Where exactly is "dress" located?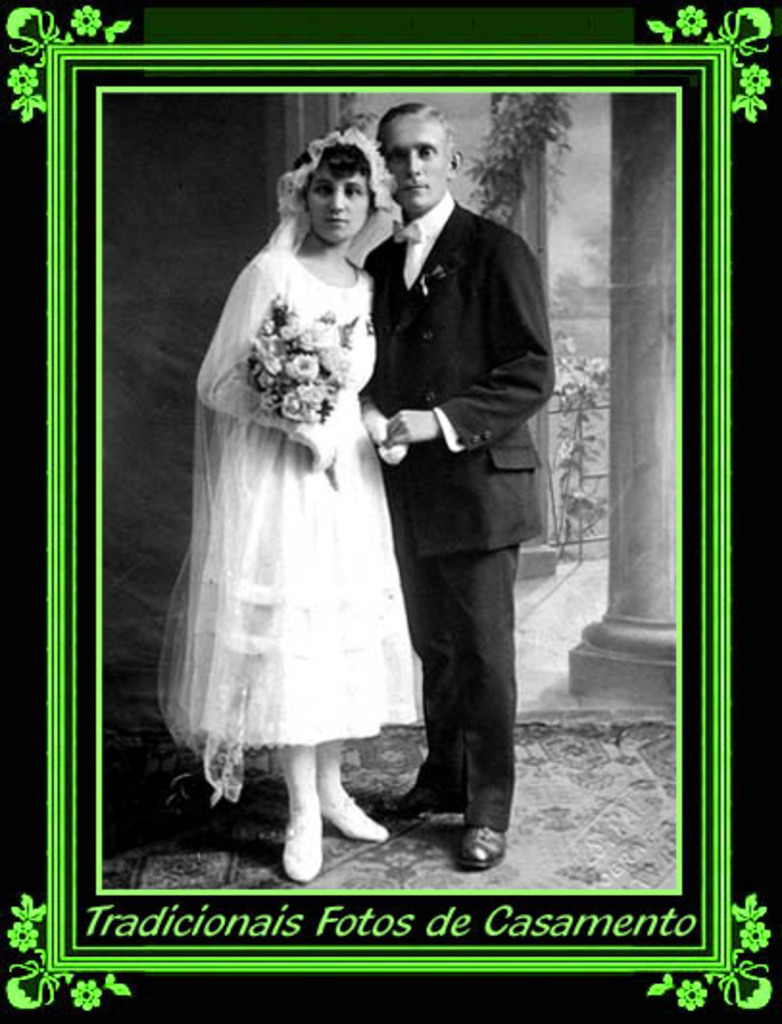
Its bounding box is (173, 248, 421, 747).
